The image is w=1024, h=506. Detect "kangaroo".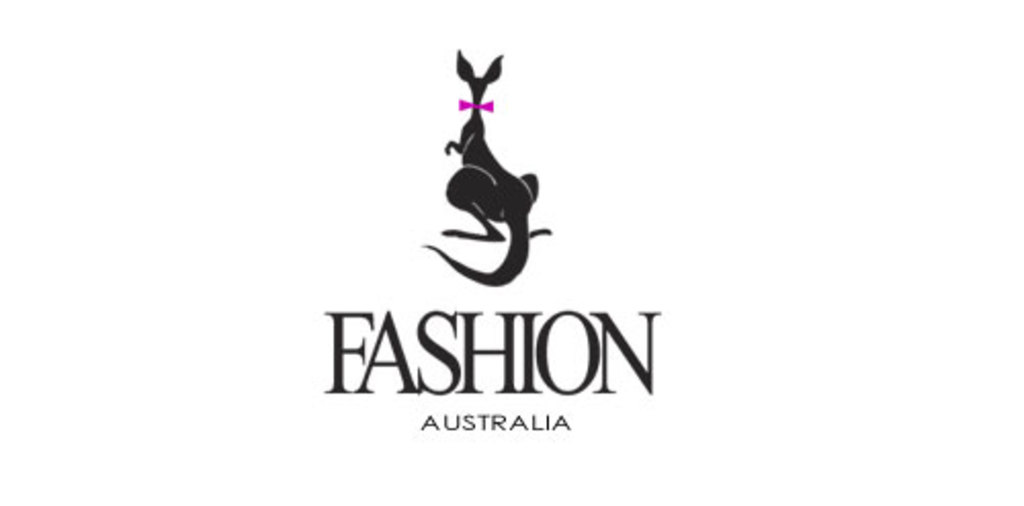
Detection: [x1=424, y1=47, x2=551, y2=287].
